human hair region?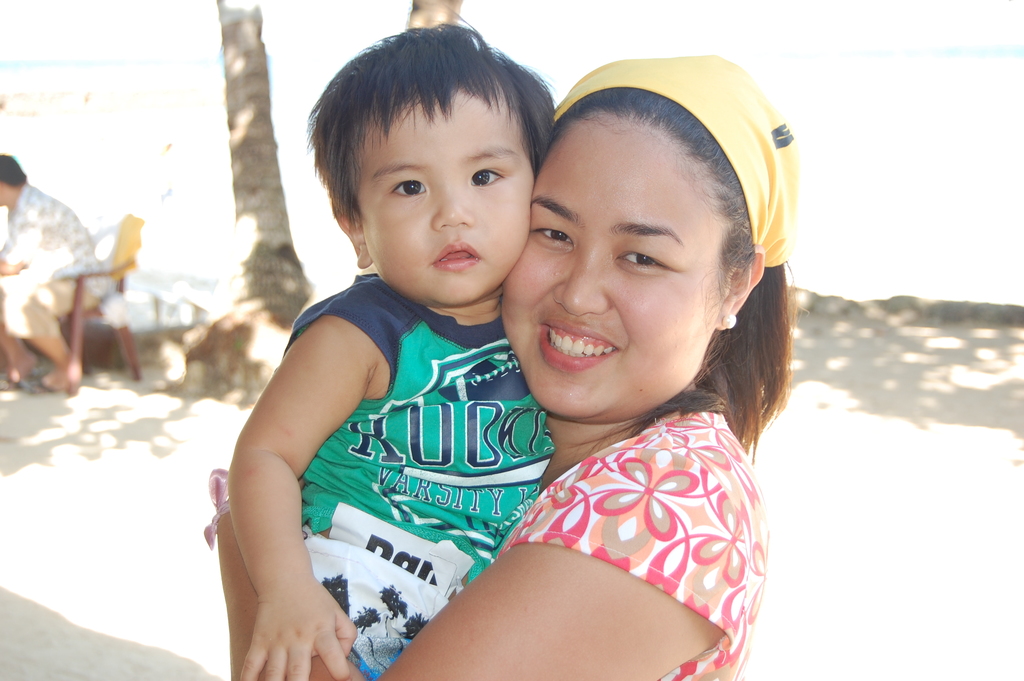
{"left": 316, "top": 12, "right": 555, "bottom": 300}
